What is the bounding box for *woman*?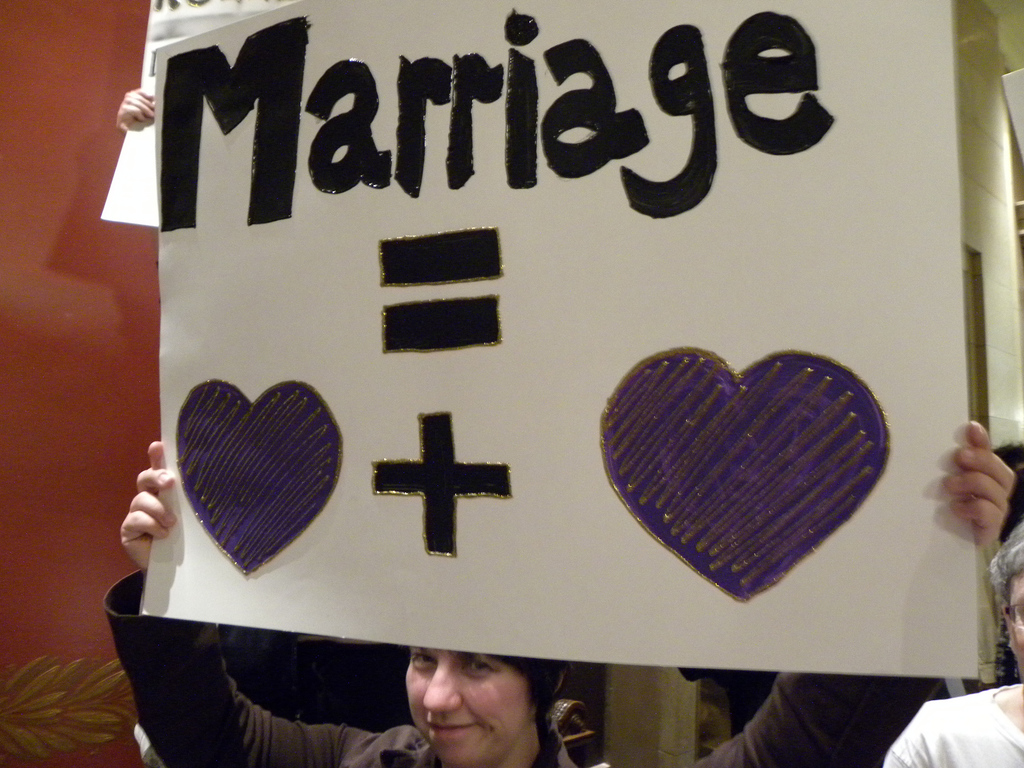
100/418/1017/767.
